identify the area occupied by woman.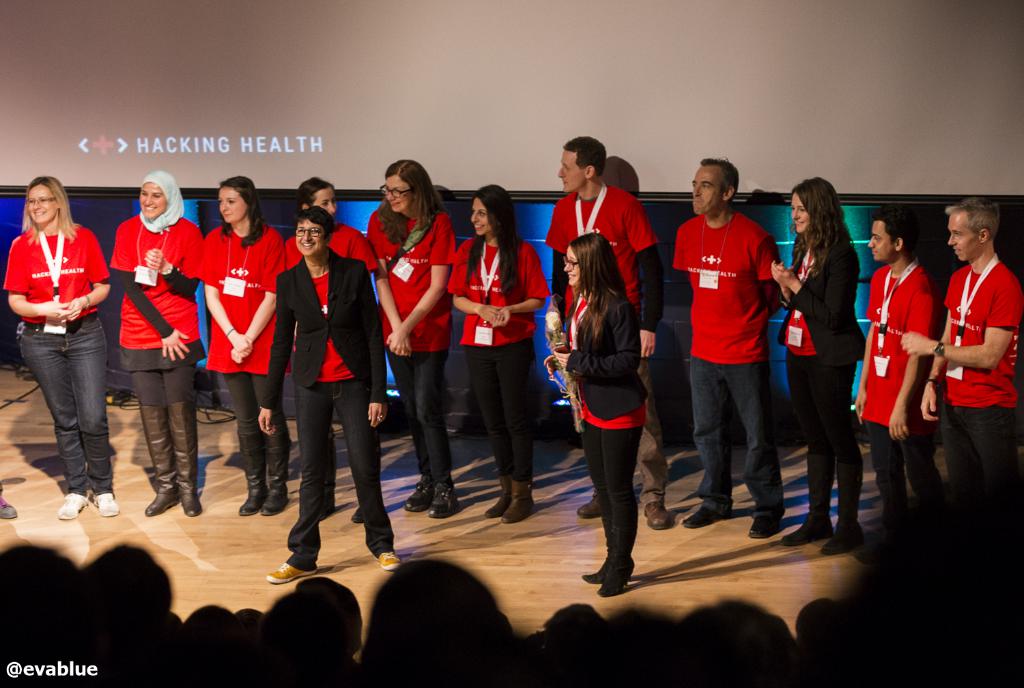
Area: 532,229,642,586.
